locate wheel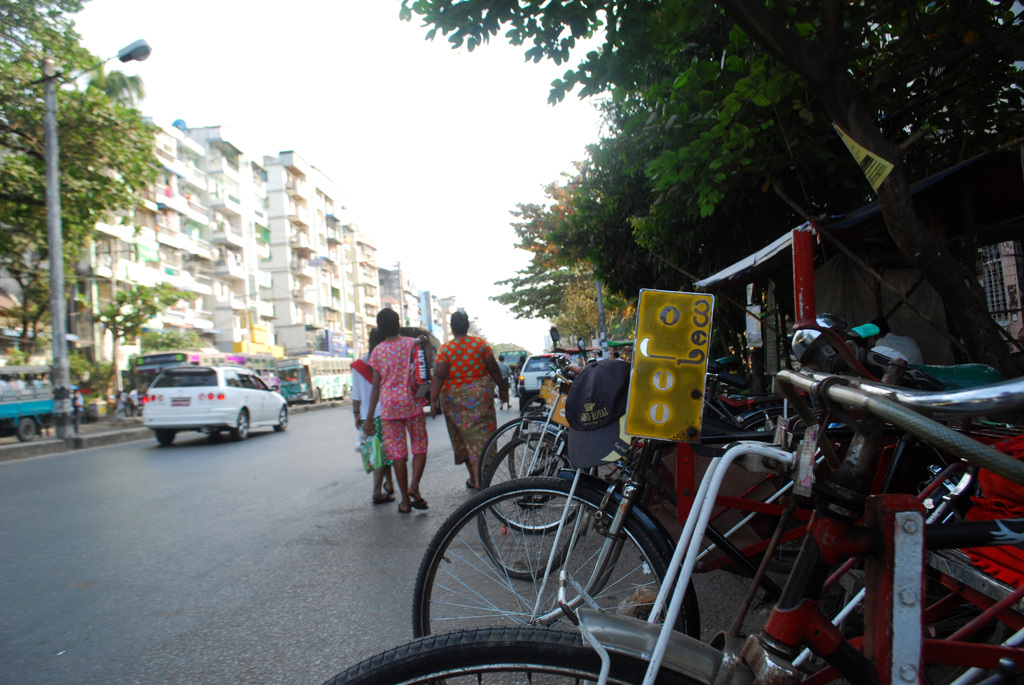
x1=230, y1=404, x2=252, y2=439
